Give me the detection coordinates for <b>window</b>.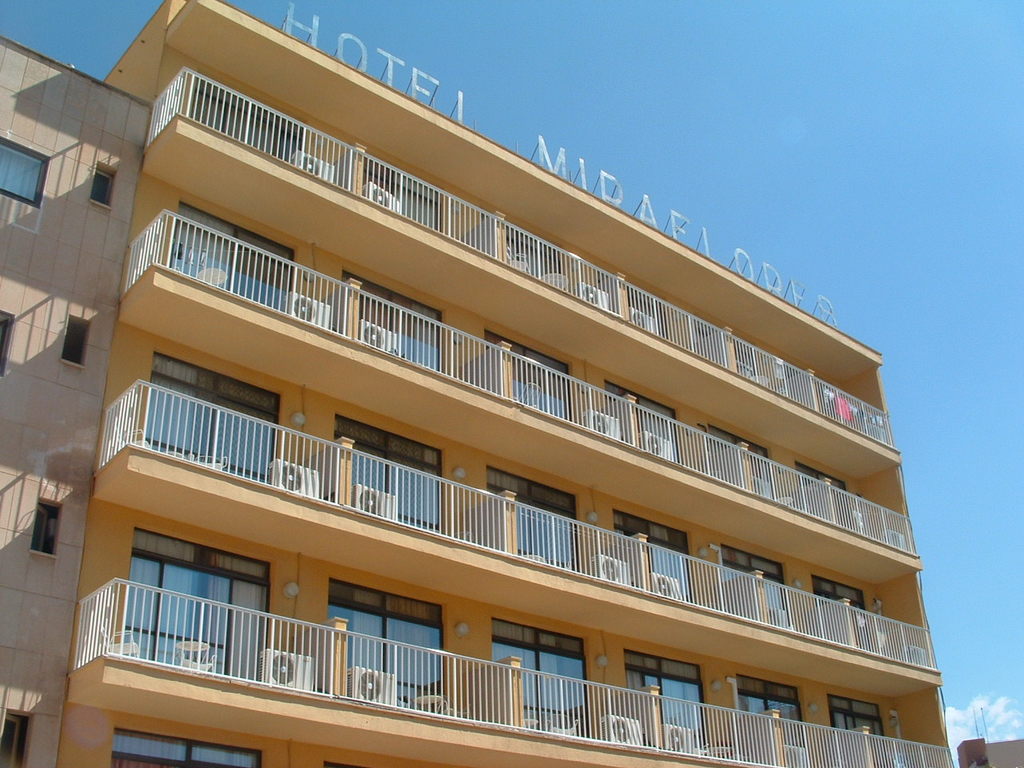
bbox=(631, 519, 710, 619).
